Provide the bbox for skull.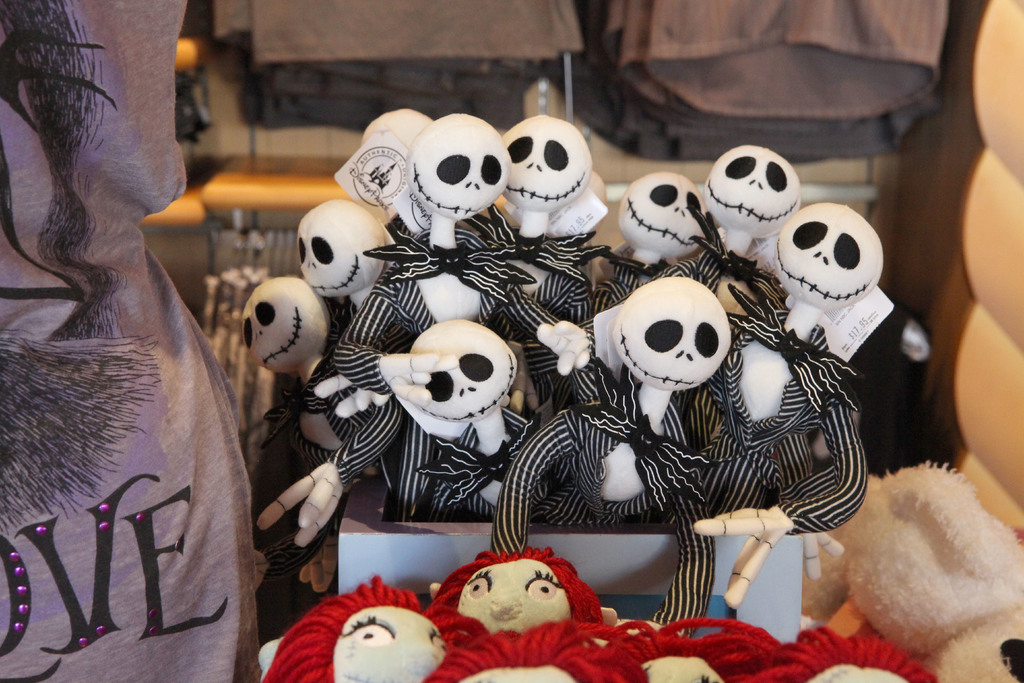
box(408, 319, 518, 420).
